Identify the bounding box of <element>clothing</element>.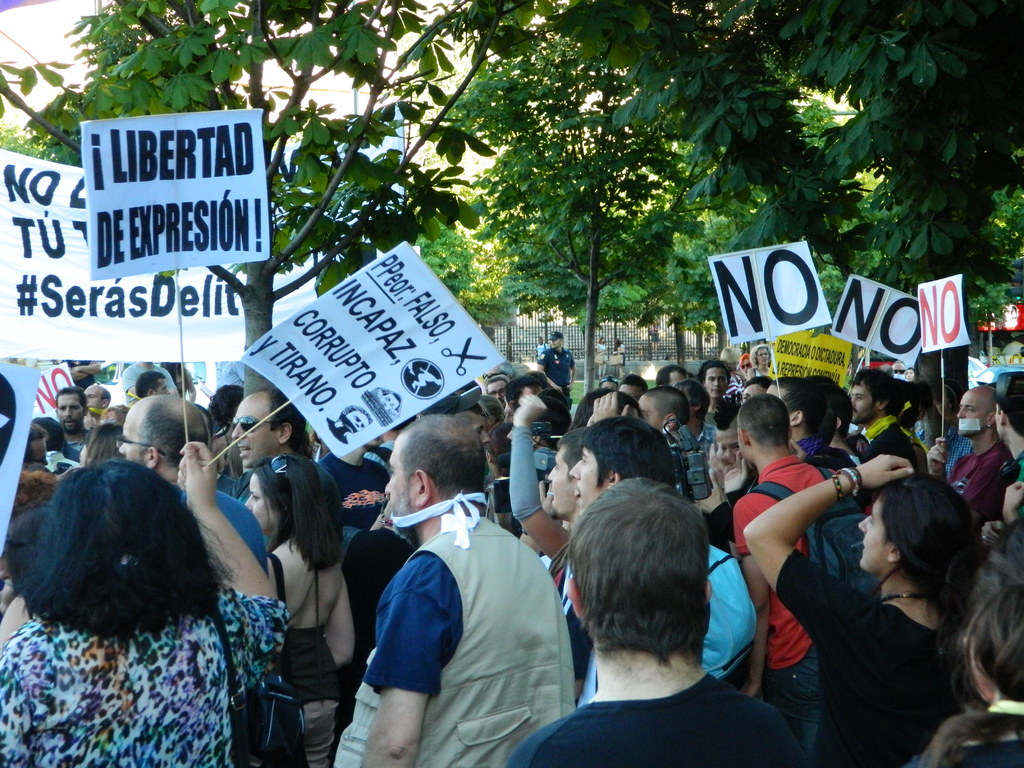
l=734, t=453, r=831, b=671.
